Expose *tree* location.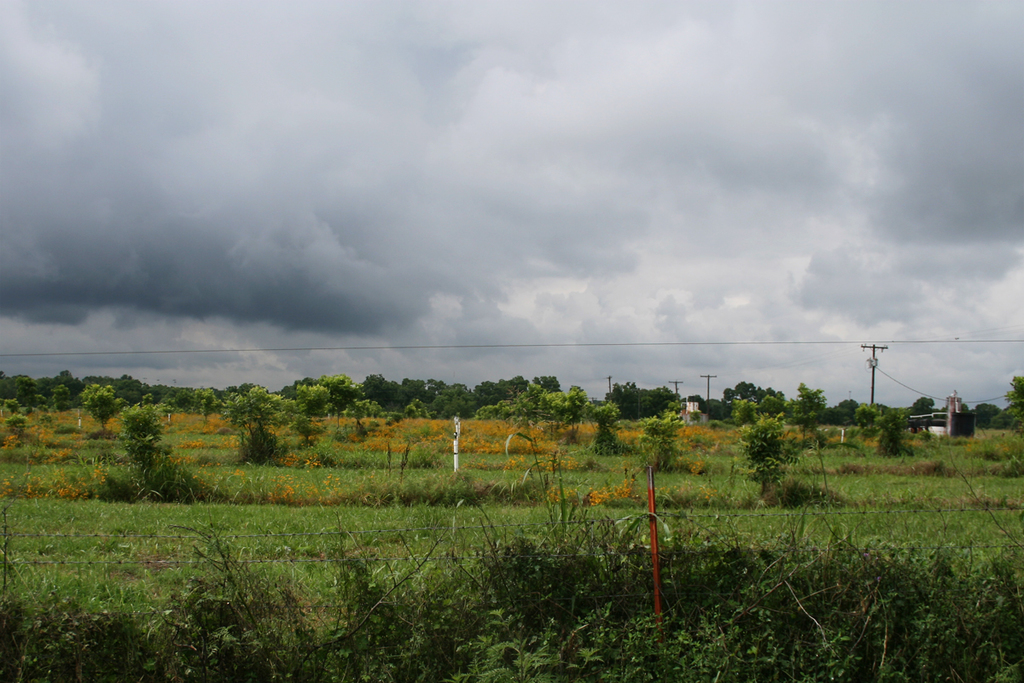
Exposed at pyautogui.locateOnScreen(730, 421, 815, 495).
